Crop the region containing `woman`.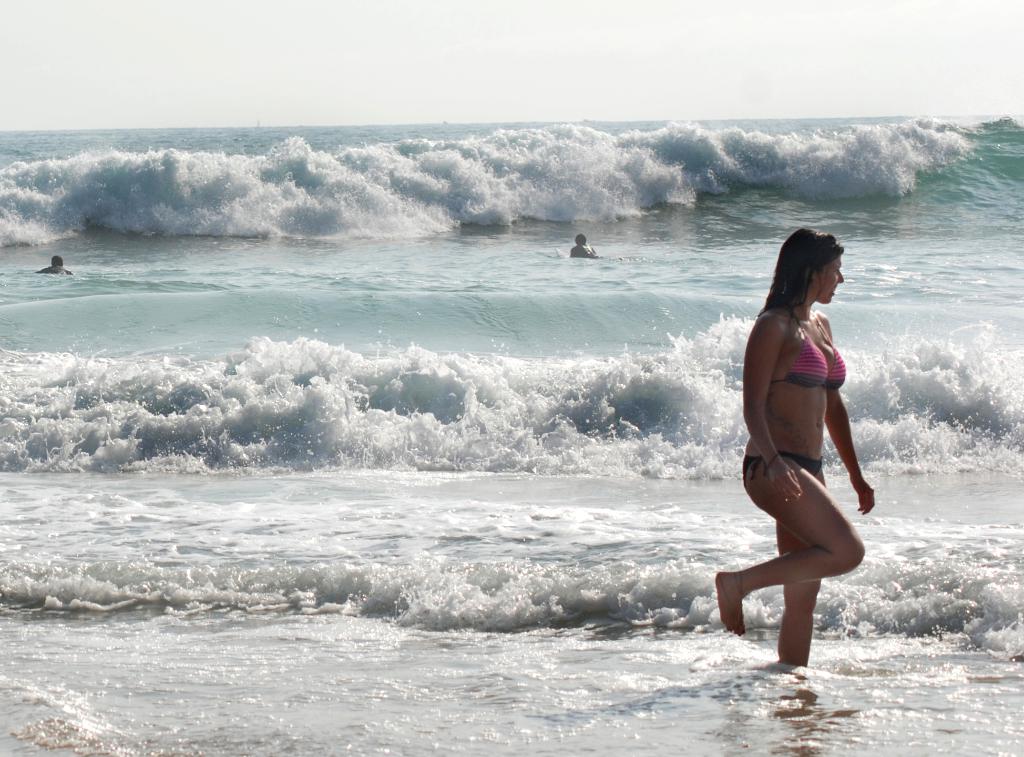
Crop region: pyautogui.locateOnScreen(711, 227, 877, 674).
